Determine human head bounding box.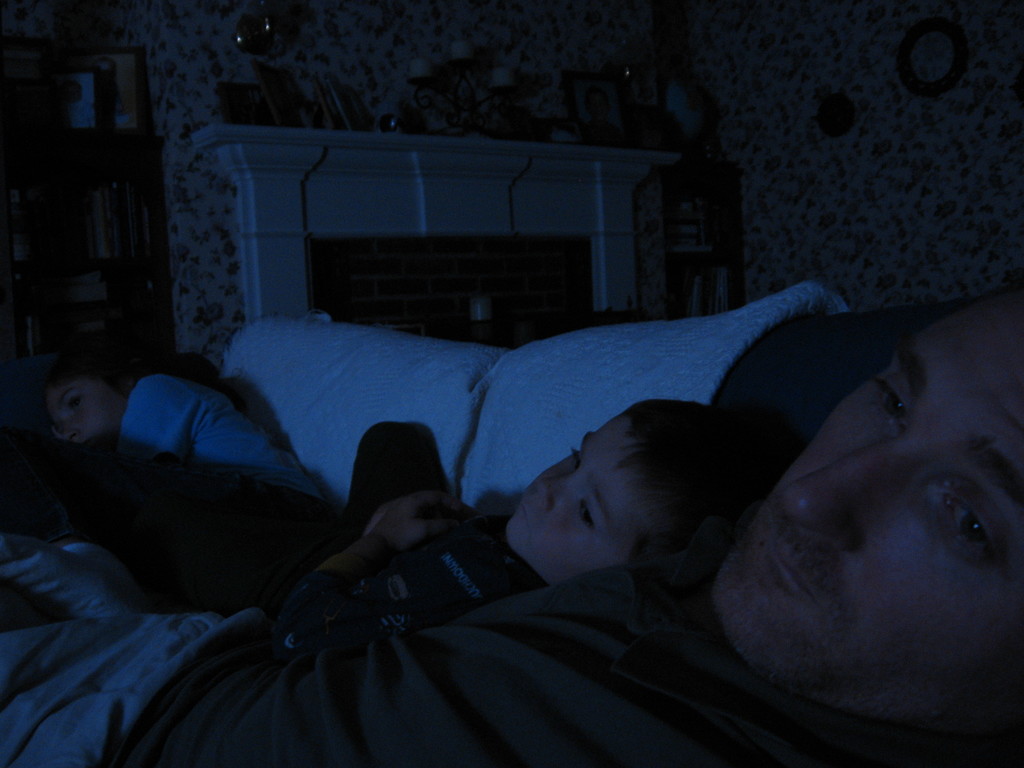
Determined: [x1=708, y1=280, x2=1023, y2=737].
